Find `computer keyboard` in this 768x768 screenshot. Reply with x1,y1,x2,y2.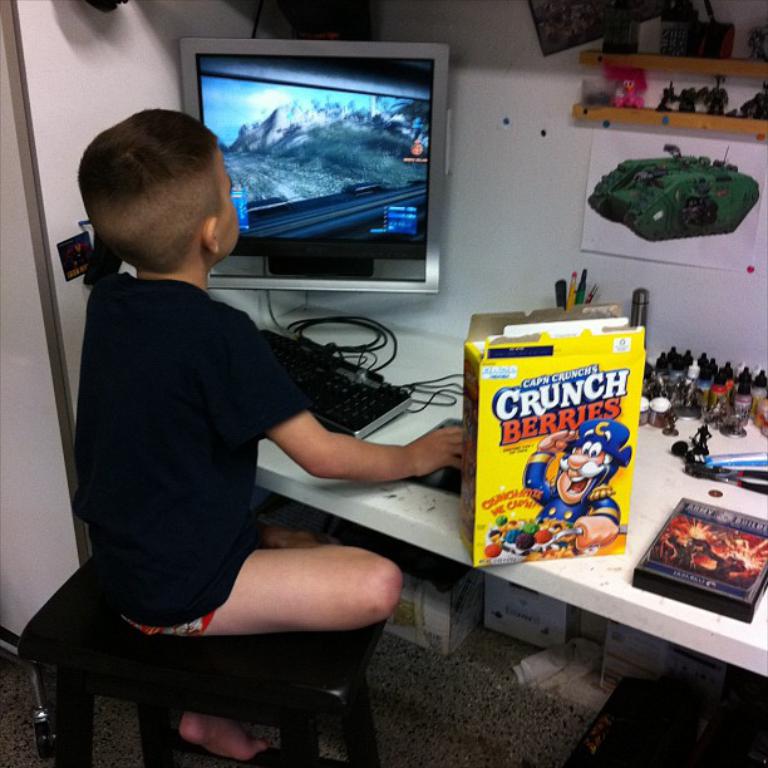
261,325,413,437.
